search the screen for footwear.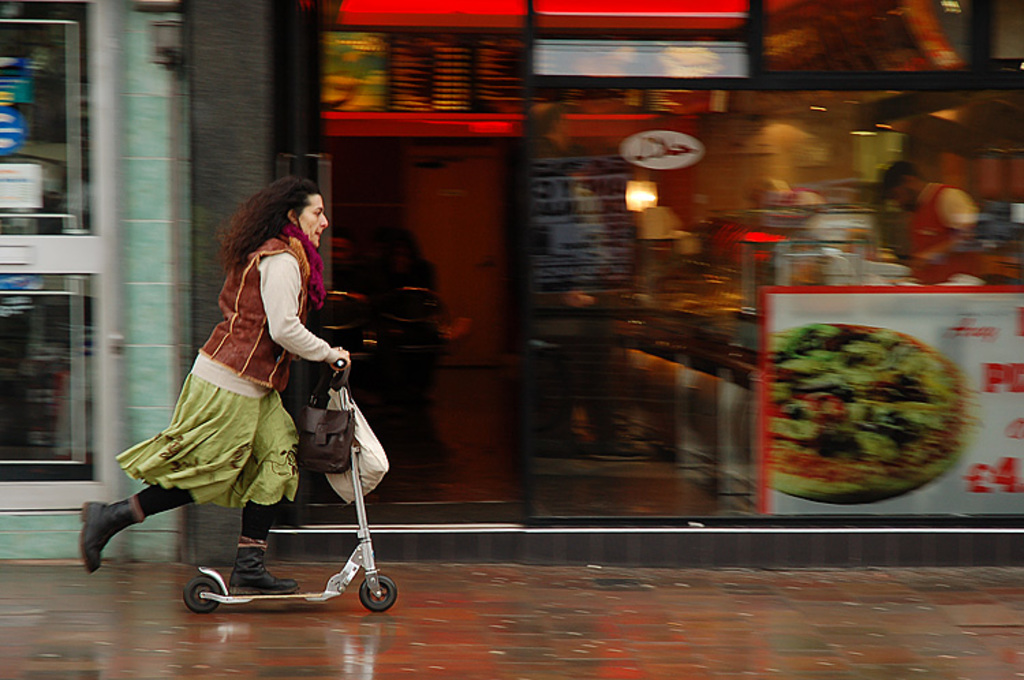
Found at <box>227,539,302,598</box>.
